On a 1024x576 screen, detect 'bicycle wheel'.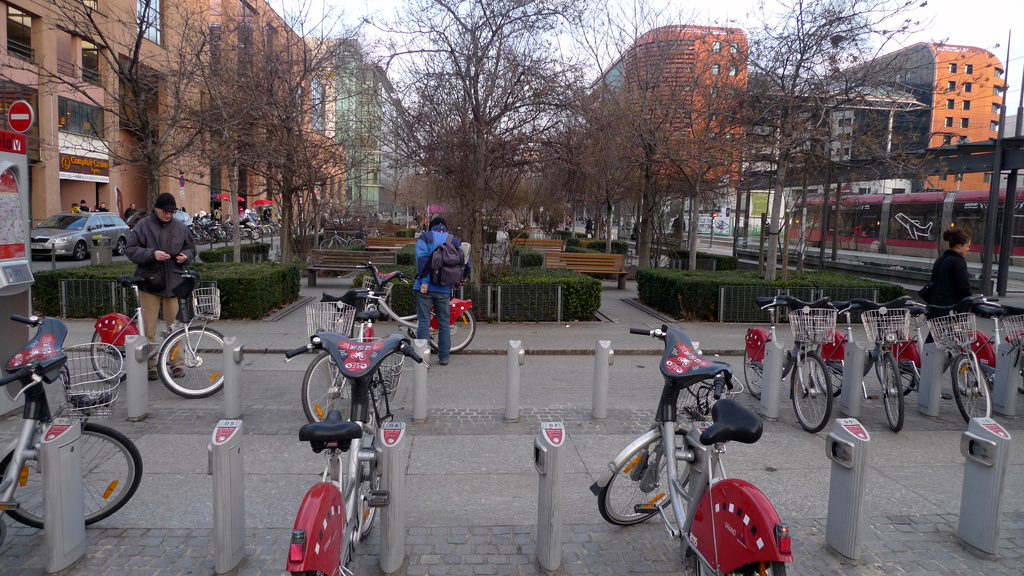
(742, 340, 760, 404).
